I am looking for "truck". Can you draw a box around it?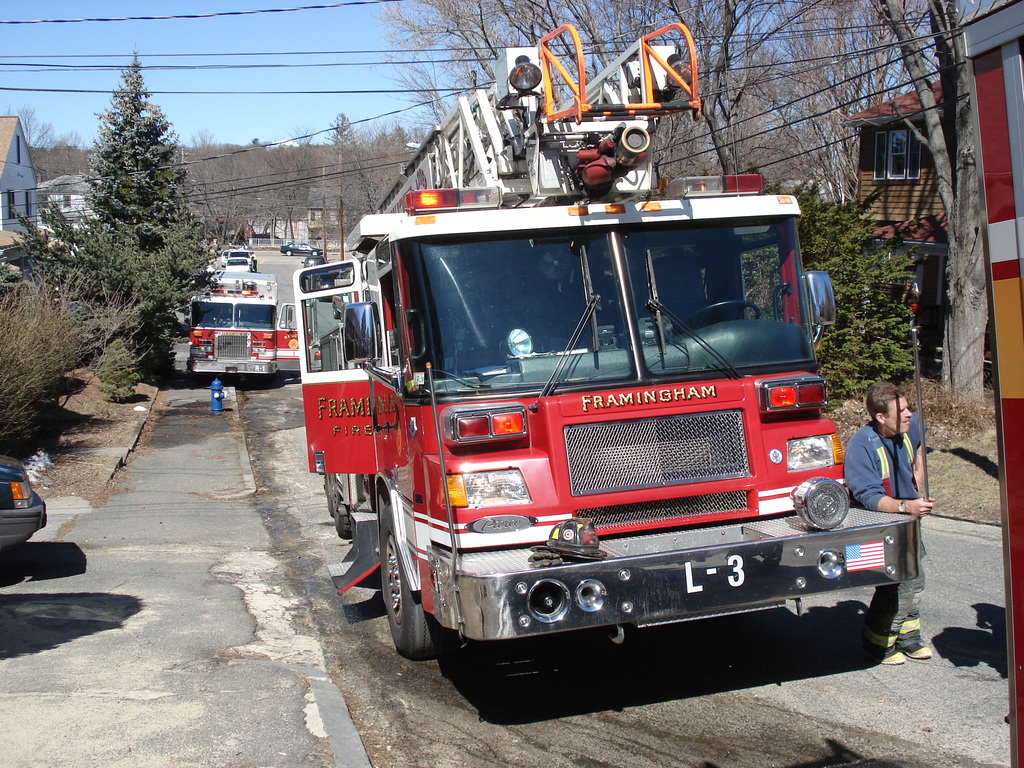
Sure, the bounding box is box=[188, 268, 314, 381].
